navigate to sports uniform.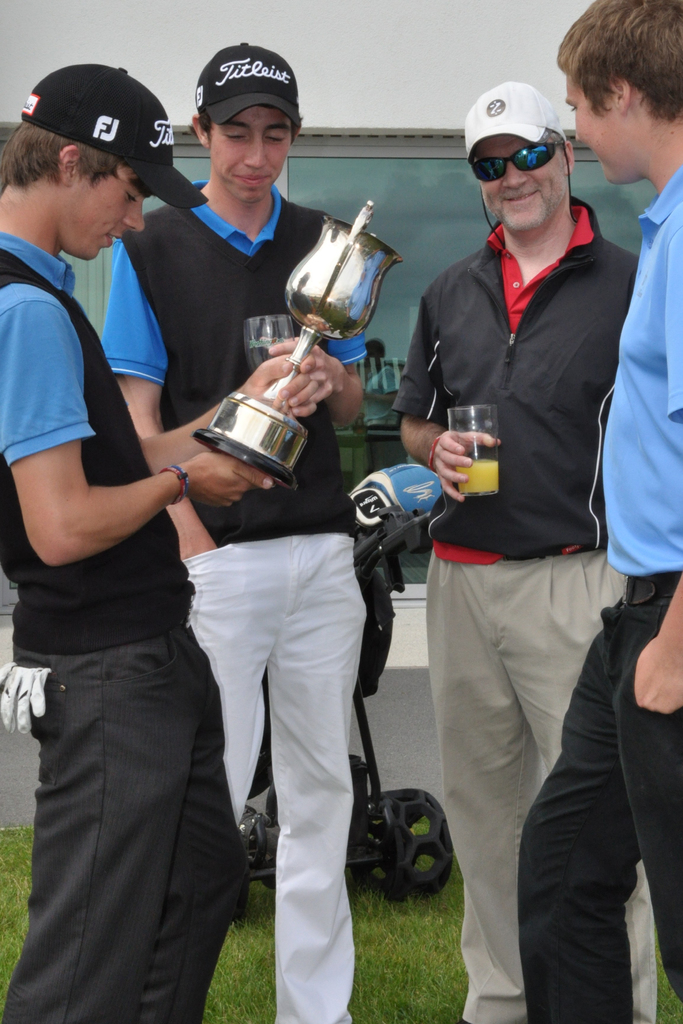
Navigation target: bbox(0, 70, 249, 1023).
